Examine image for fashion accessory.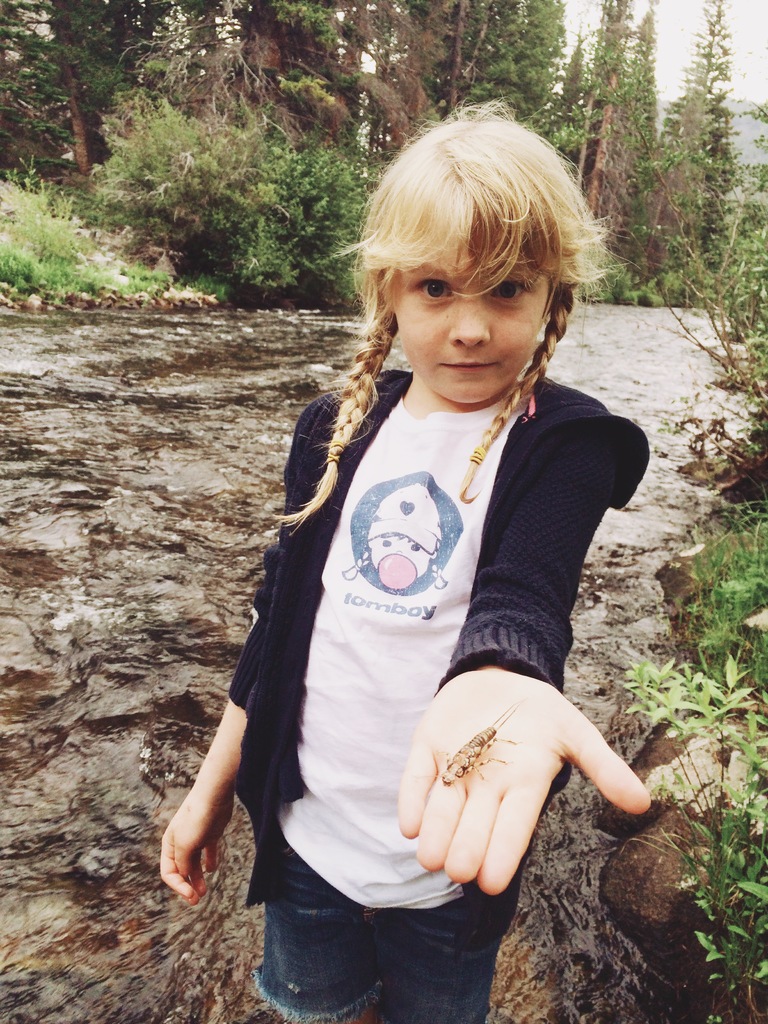
Examination result: pyautogui.locateOnScreen(469, 447, 486, 466).
